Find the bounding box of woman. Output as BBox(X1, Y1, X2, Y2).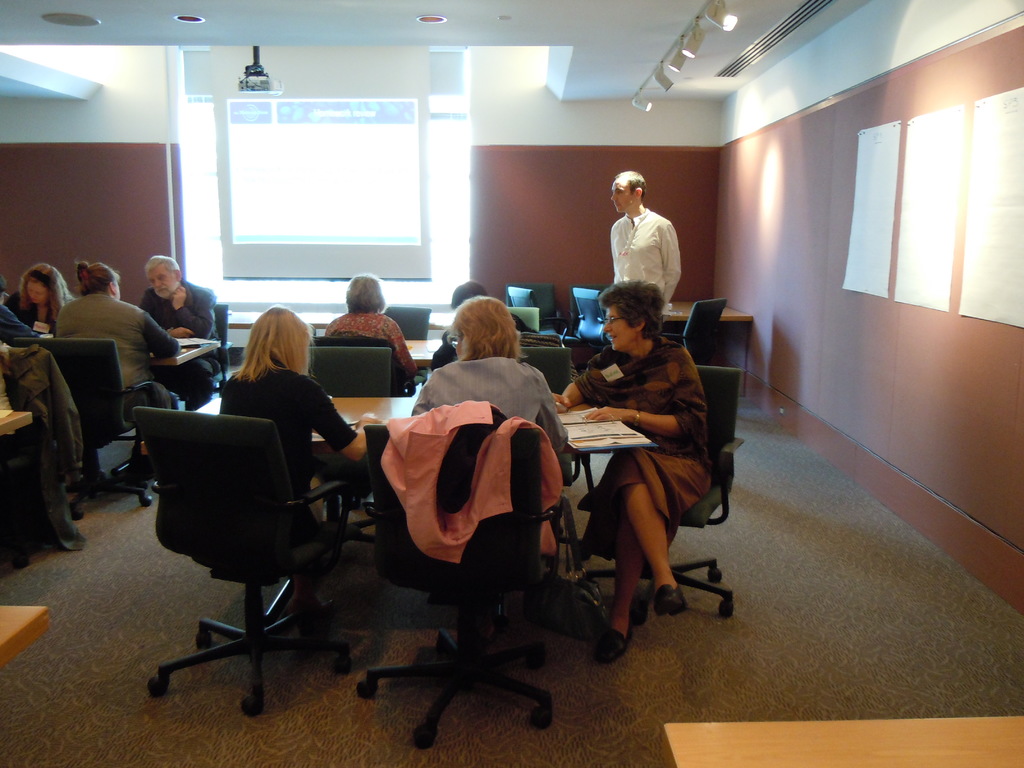
BBox(3, 263, 76, 340).
